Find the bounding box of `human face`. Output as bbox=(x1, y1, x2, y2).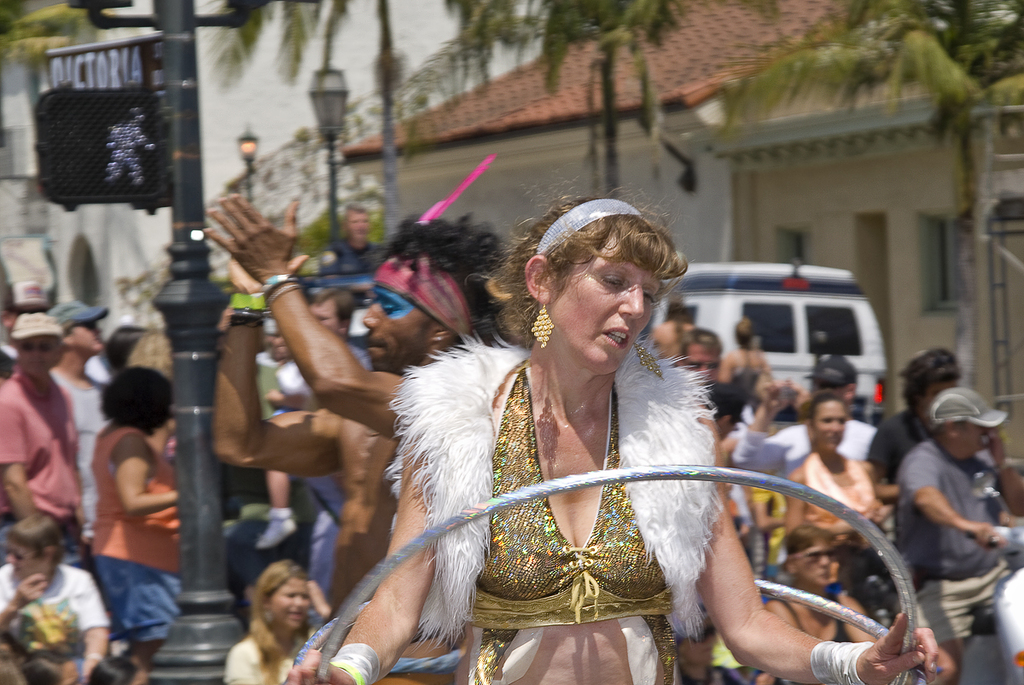
bbox=(687, 345, 717, 381).
